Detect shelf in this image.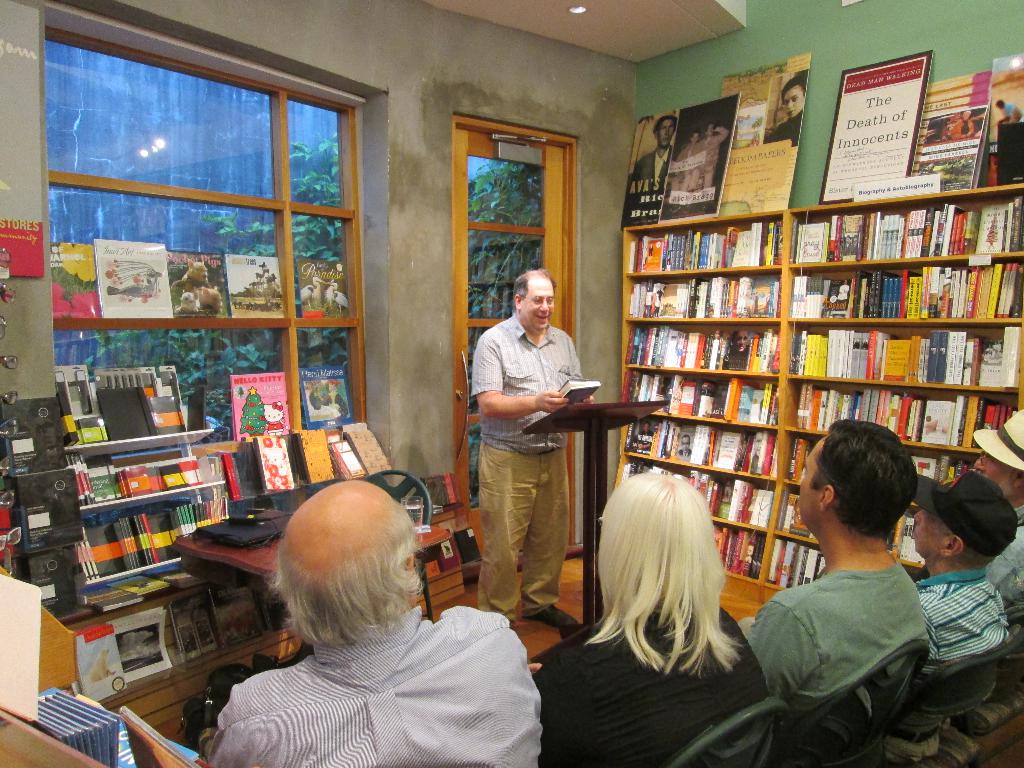
Detection: {"left": 60, "top": 413, "right": 208, "bottom": 466}.
